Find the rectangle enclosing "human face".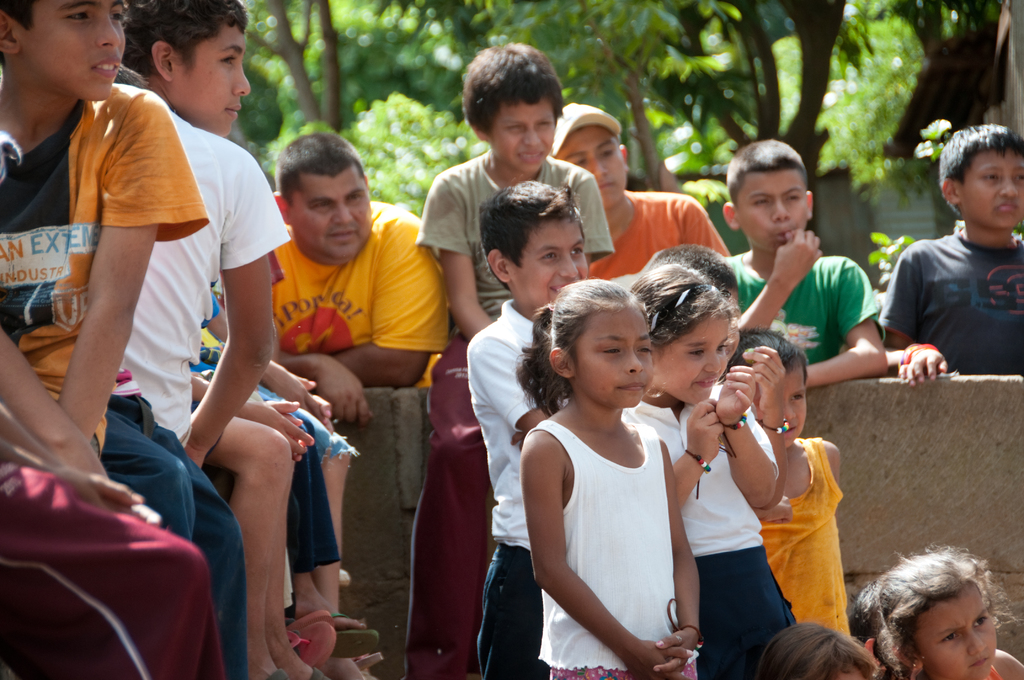
box(173, 28, 250, 134).
